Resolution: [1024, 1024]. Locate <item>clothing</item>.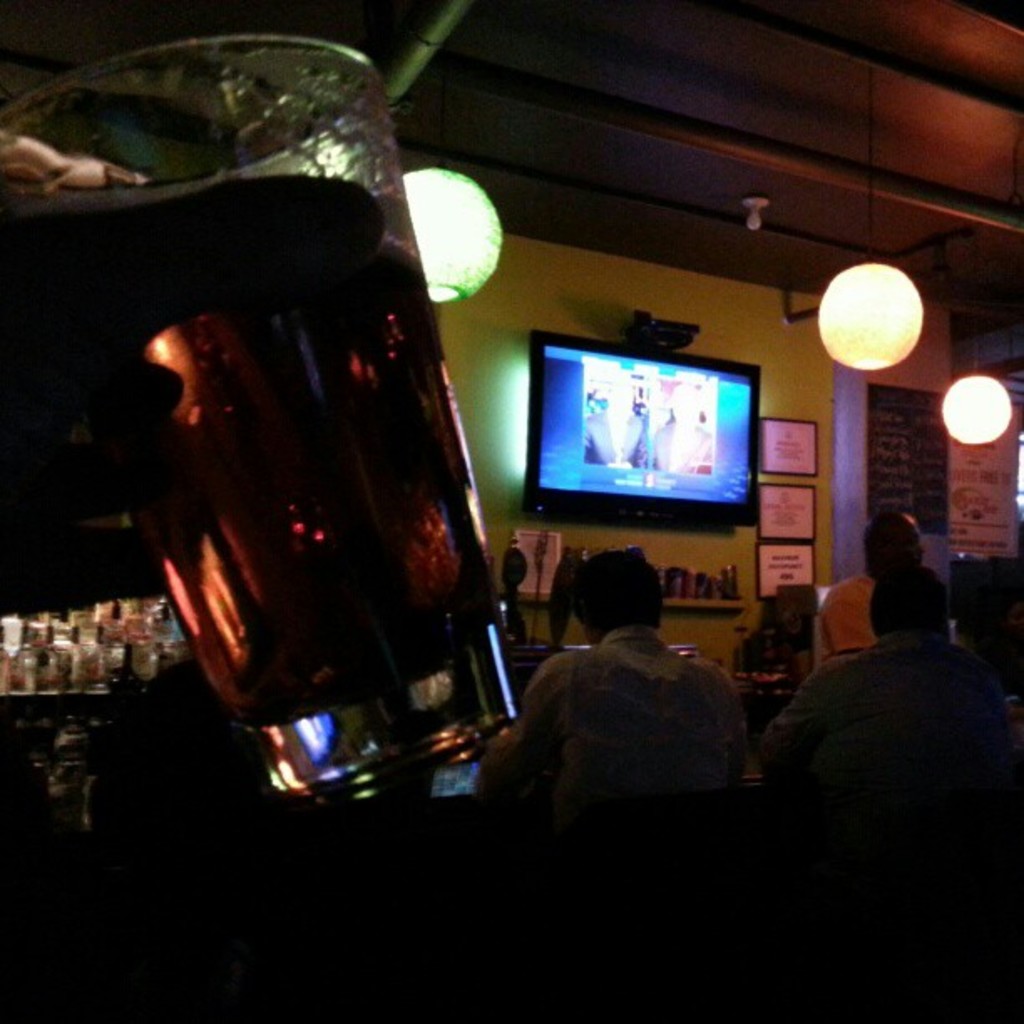
BBox(586, 408, 641, 470).
